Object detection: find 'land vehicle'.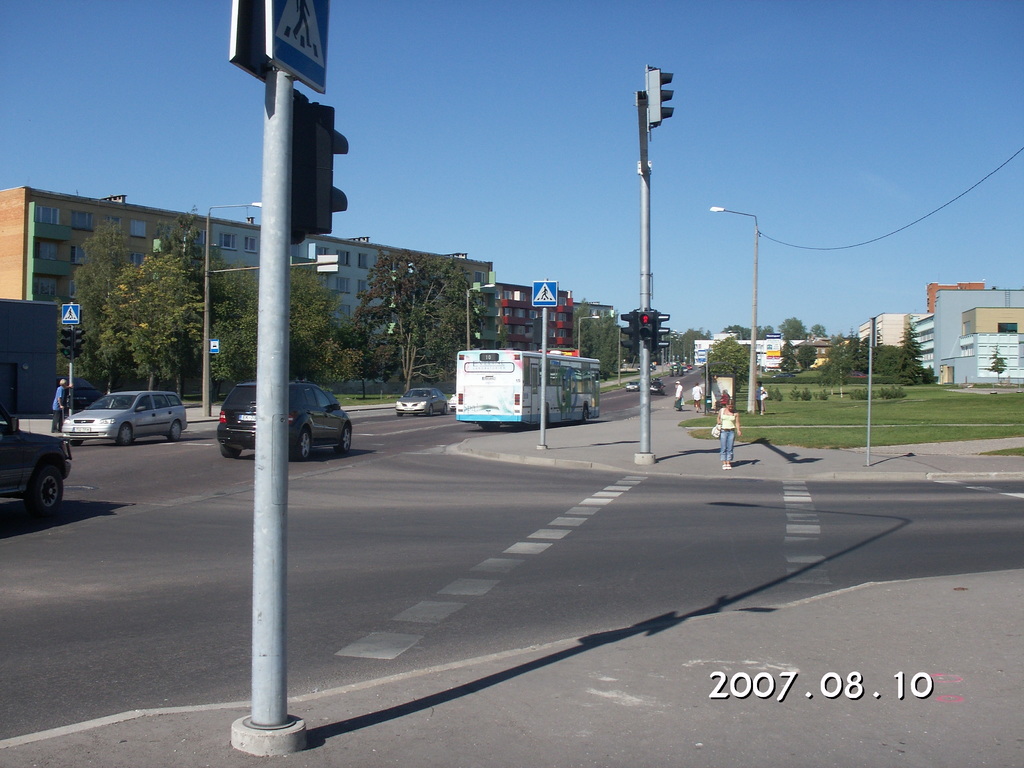
59 387 186 442.
